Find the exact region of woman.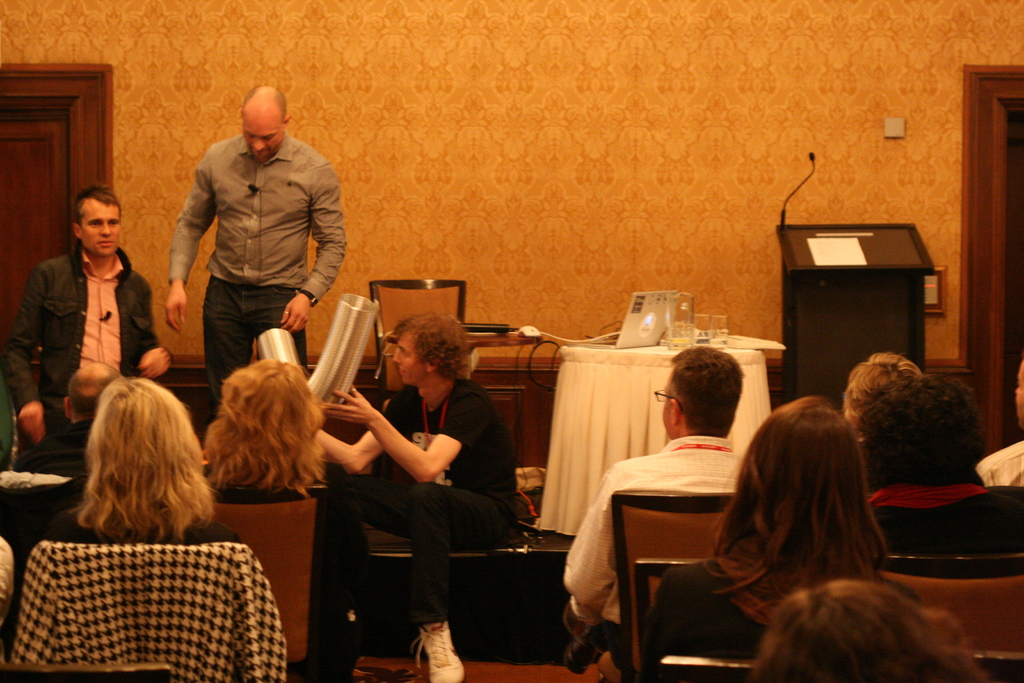
Exact region: [202, 358, 372, 682].
